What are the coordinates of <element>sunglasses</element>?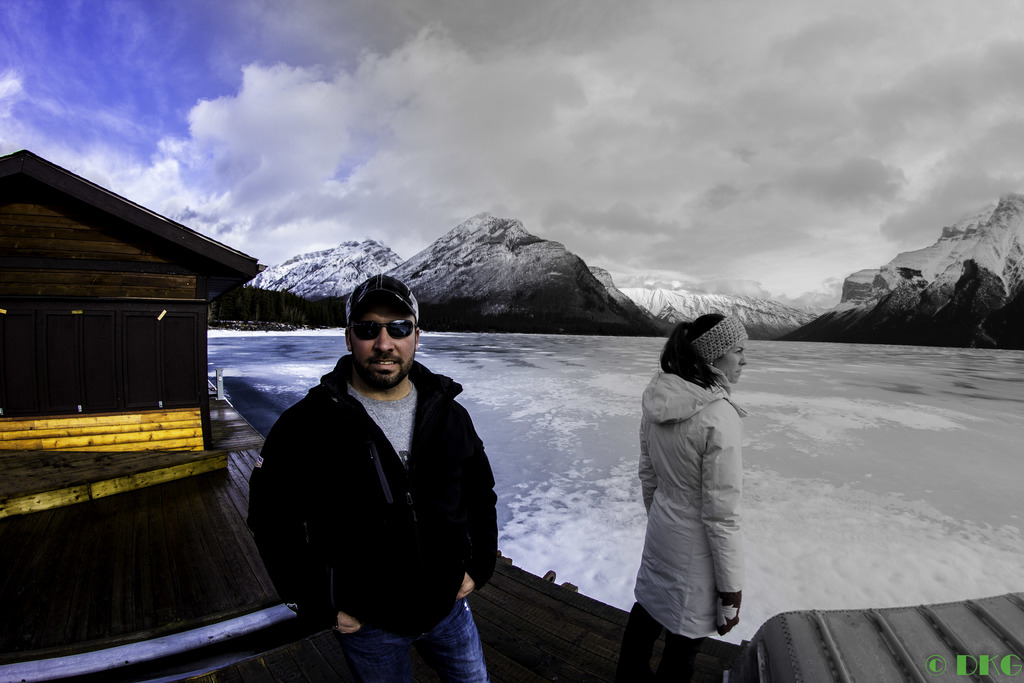
region(348, 317, 417, 341).
